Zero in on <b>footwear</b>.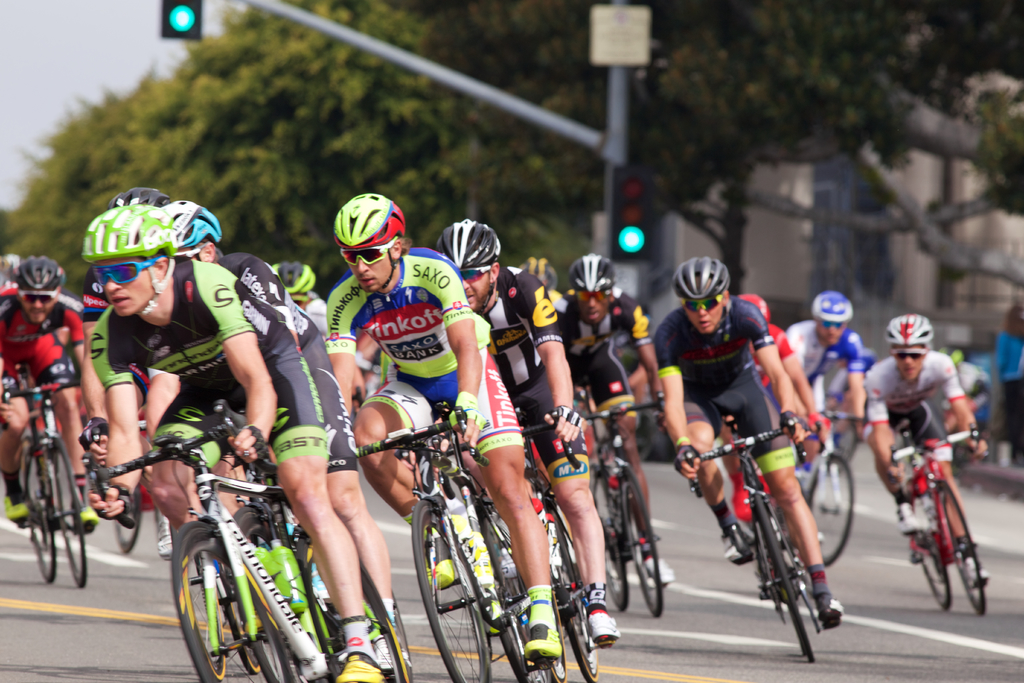
Zeroed in: x1=375, y1=631, x2=414, y2=682.
